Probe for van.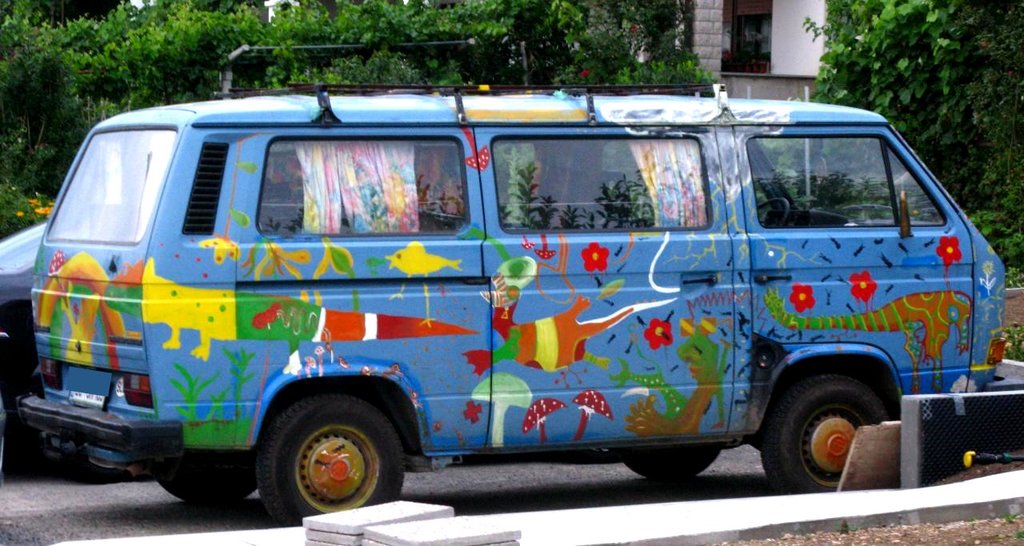
Probe result: (16,81,1007,524).
